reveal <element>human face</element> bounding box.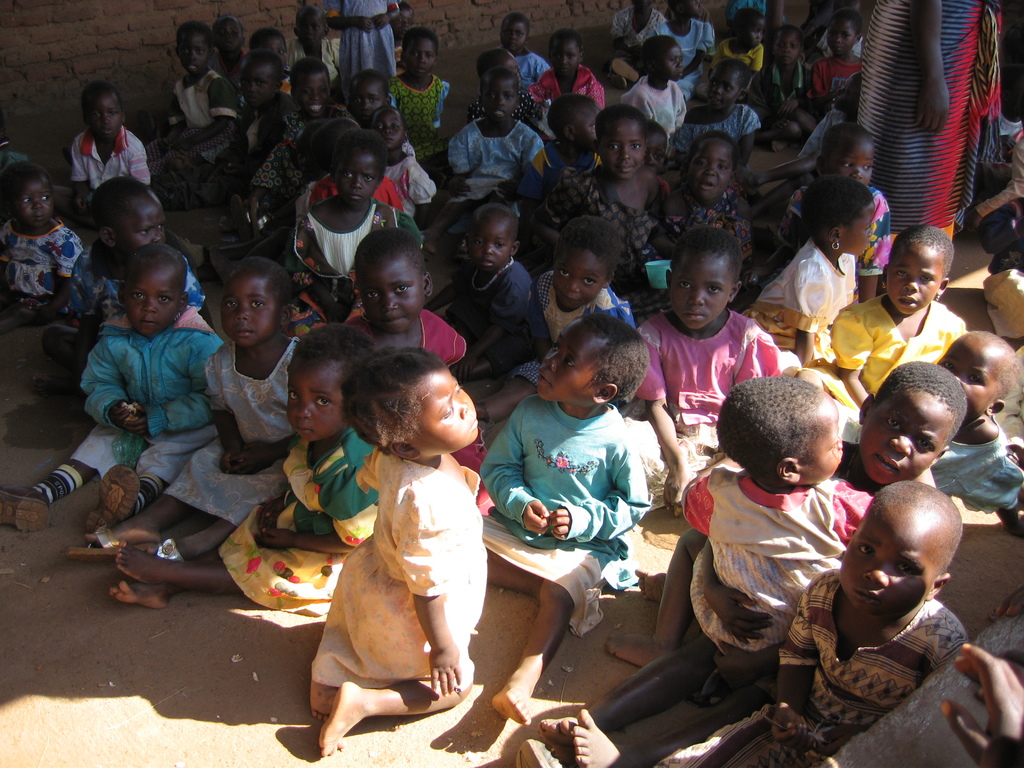
Revealed: (left=468, top=218, right=513, bottom=275).
